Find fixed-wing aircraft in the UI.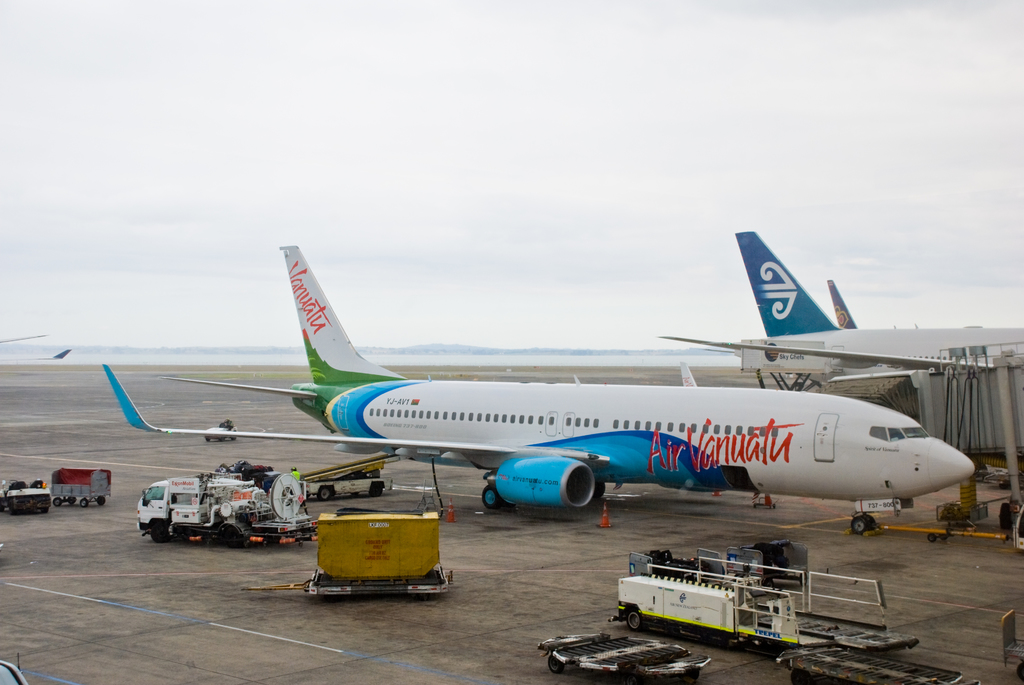
UI element at (664, 231, 1023, 391).
